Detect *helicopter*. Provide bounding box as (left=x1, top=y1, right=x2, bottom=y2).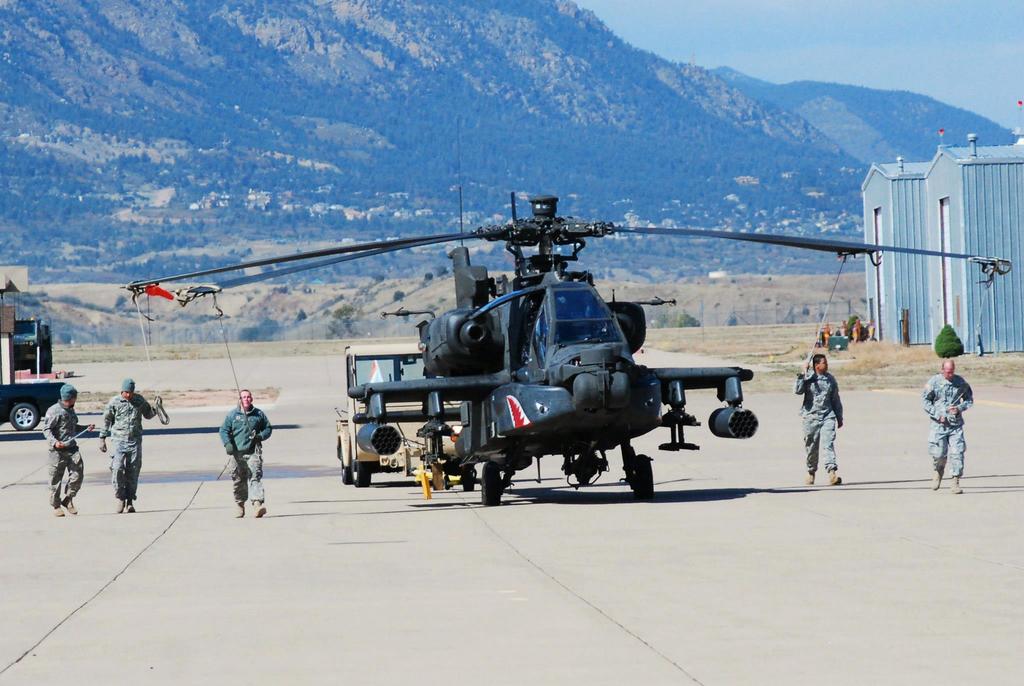
(left=68, top=156, right=940, bottom=498).
